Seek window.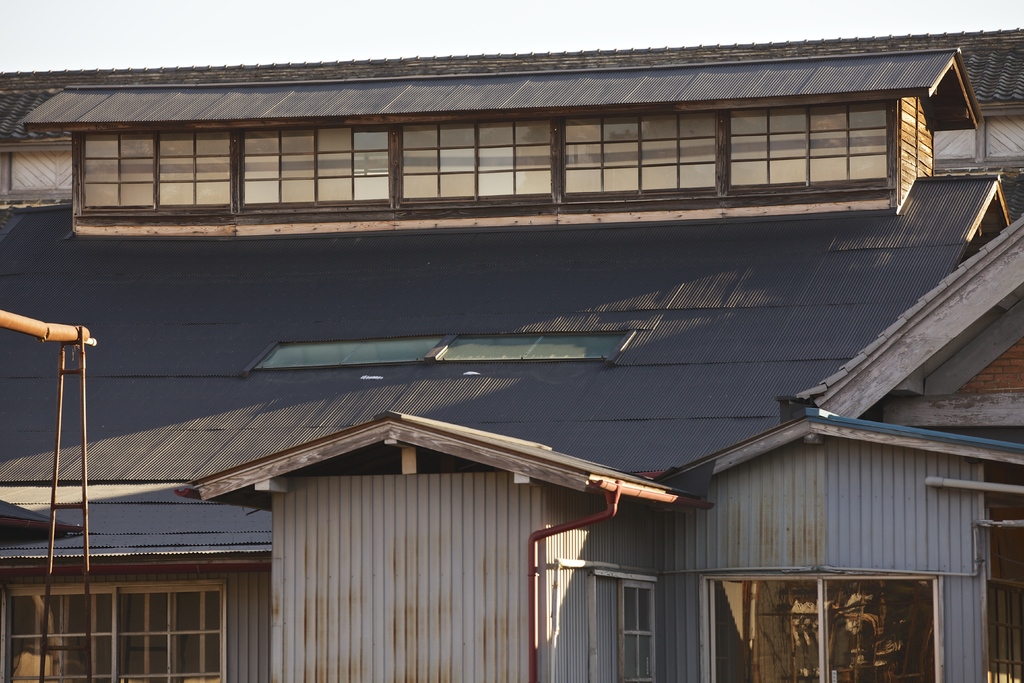
(left=703, top=576, right=938, bottom=682).
